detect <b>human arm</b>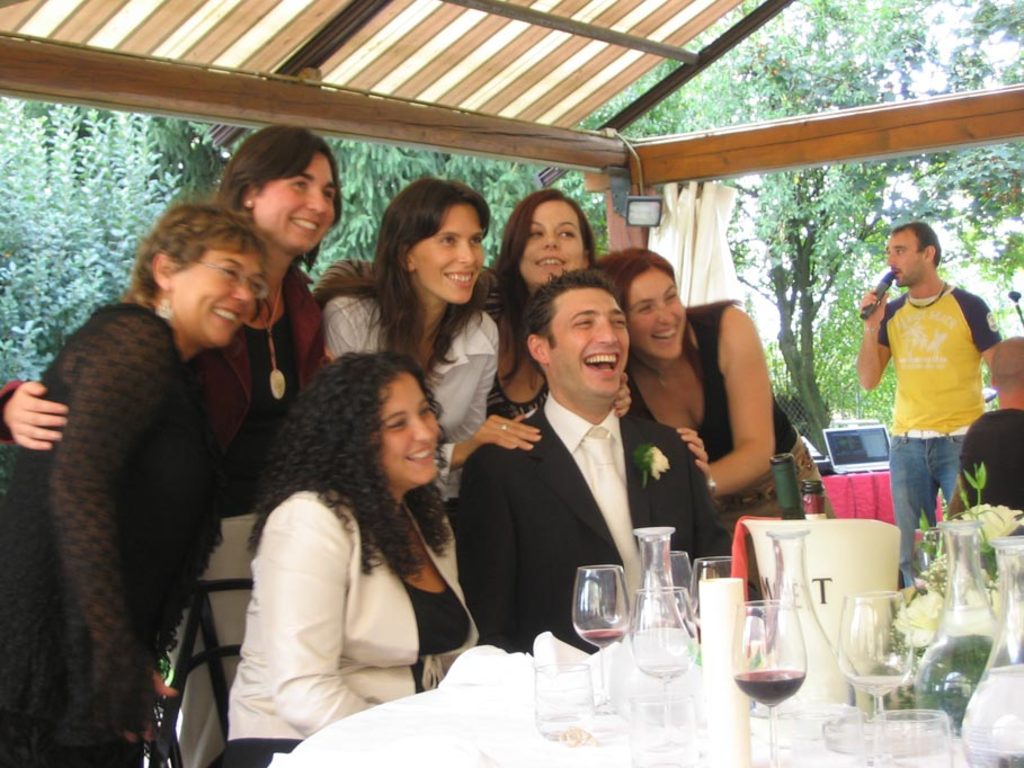
Rect(855, 284, 902, 392)
